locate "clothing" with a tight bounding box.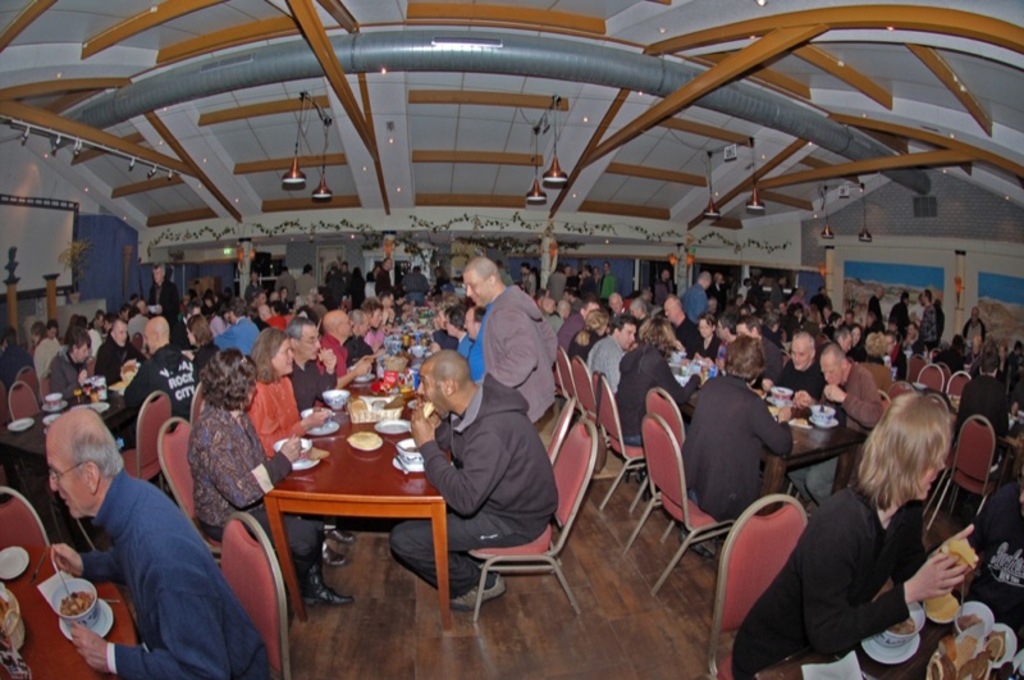
330,274,344,309.
